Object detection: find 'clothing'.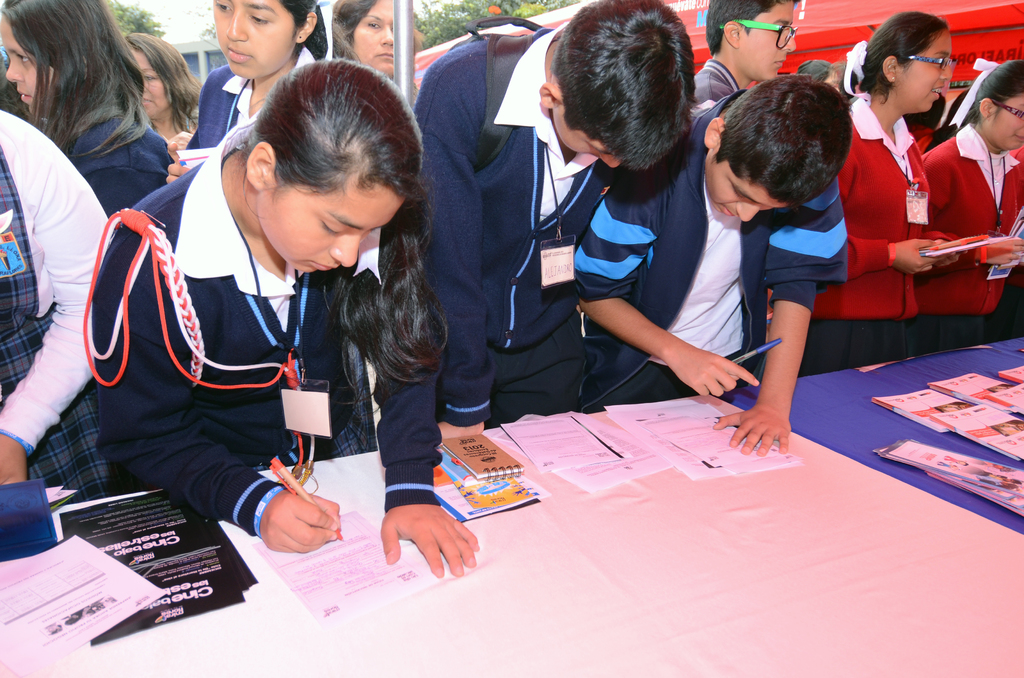
{"x1": 574, "y1": 92, "x2": 846, "y2": 401}.
